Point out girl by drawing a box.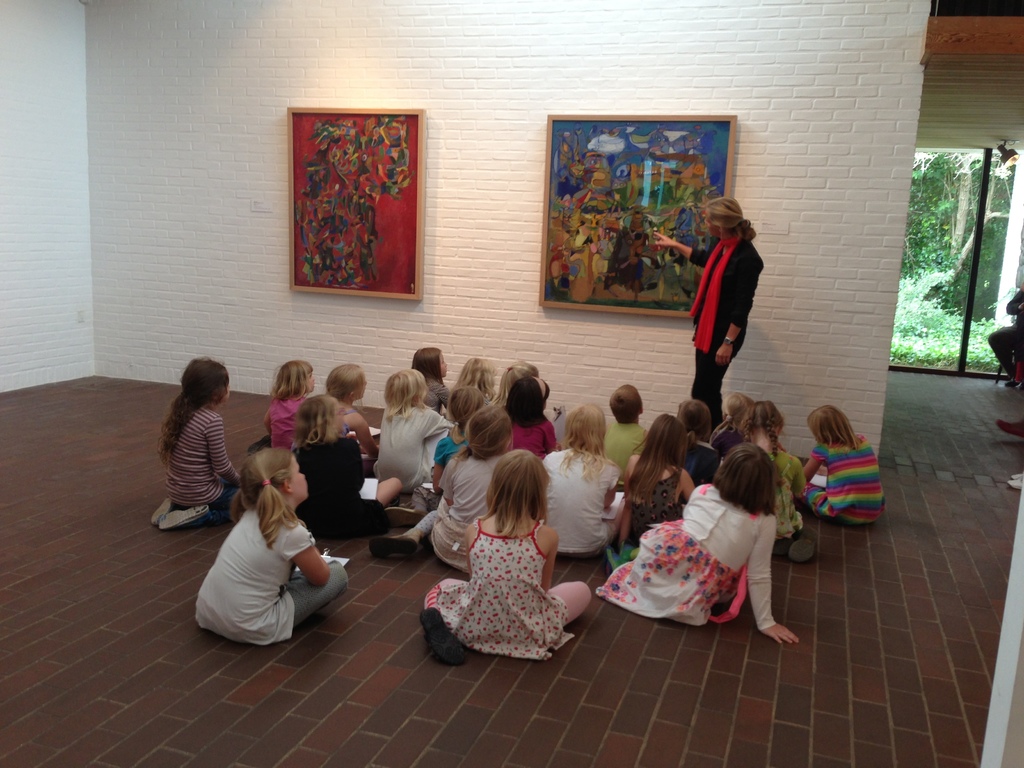
[291, 396, 406, 538].
